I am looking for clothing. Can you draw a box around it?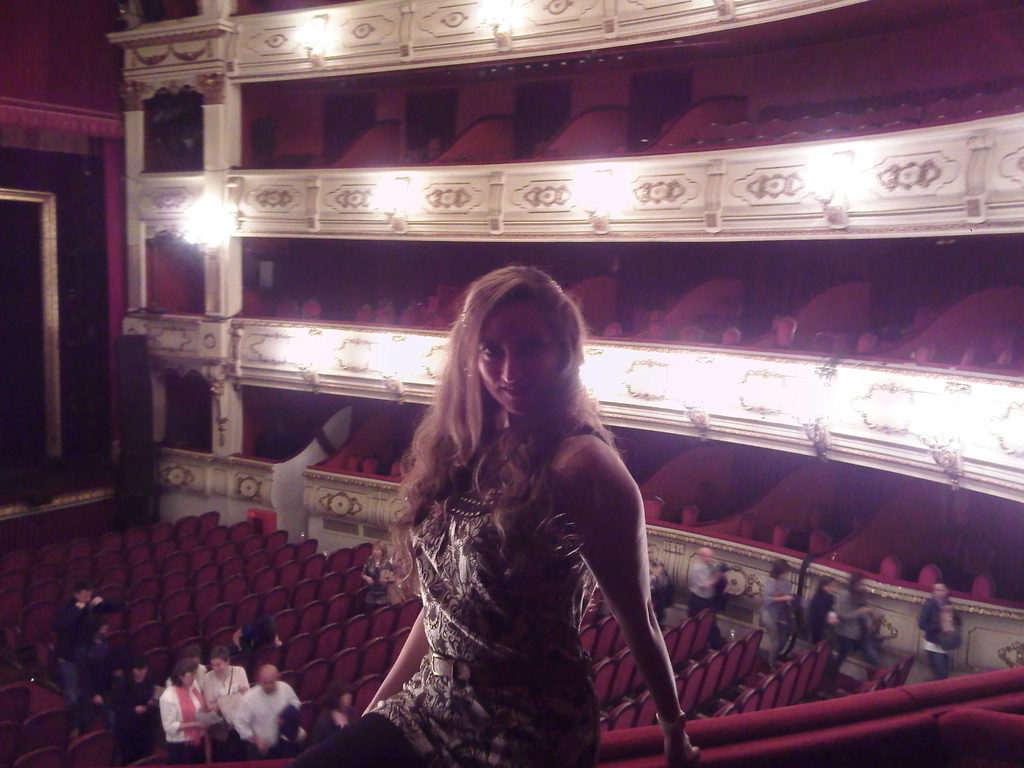
Sure, the bounding box is crop(806, 586, 837, 643).
